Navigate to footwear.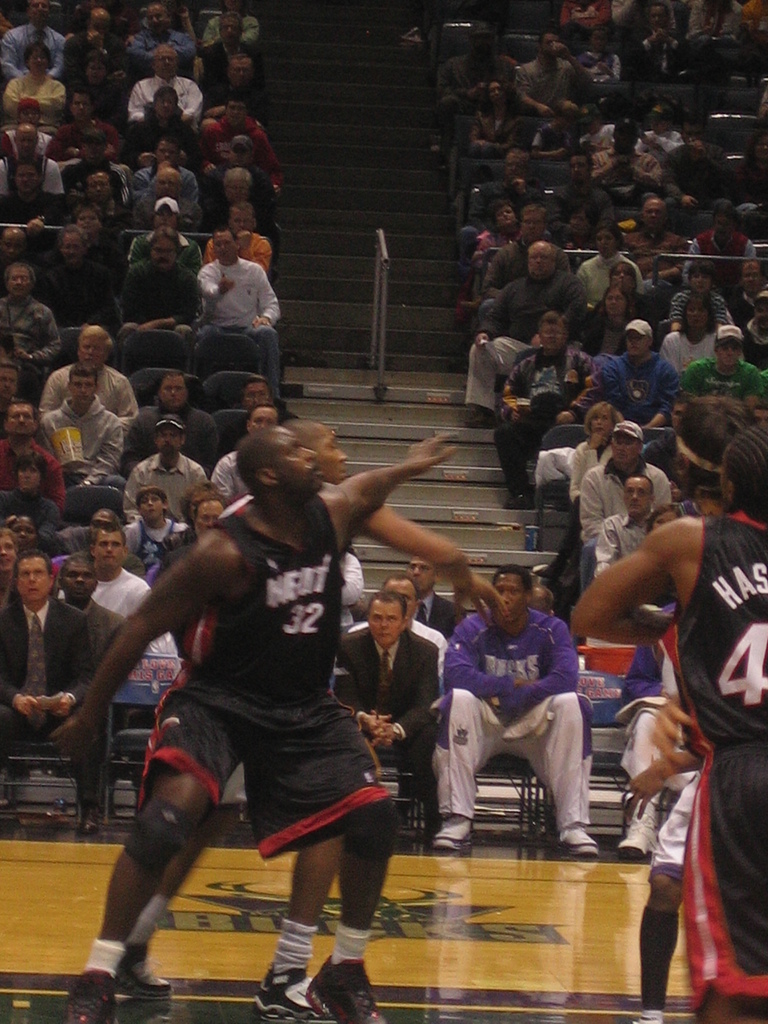
Navigation target: rect(430, 820, 472, 853).
